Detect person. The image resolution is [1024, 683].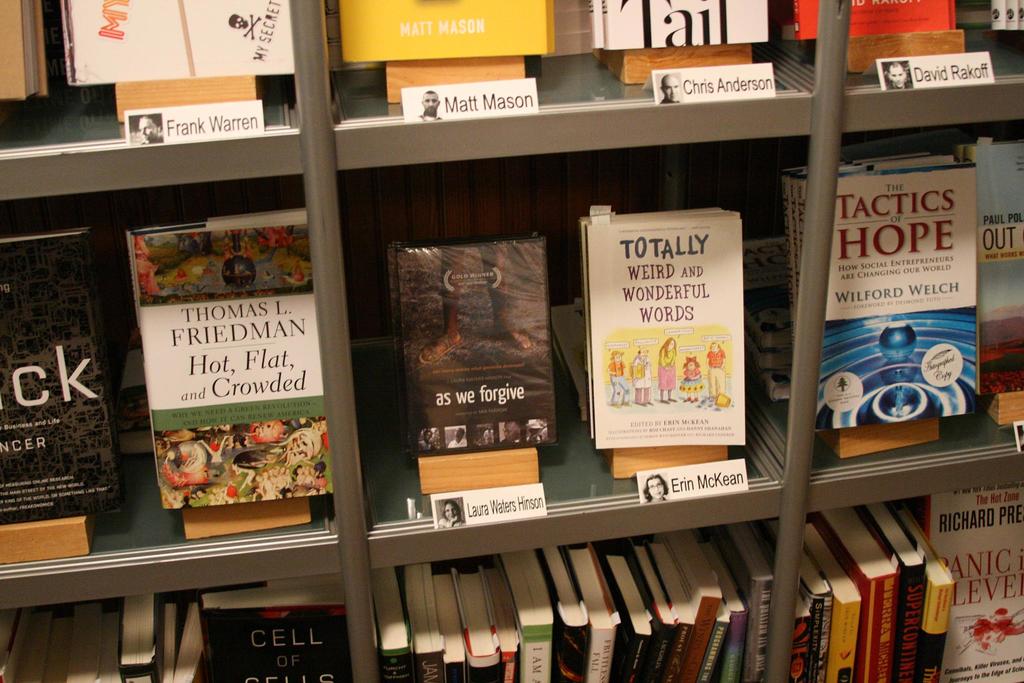
region(415, 427, 436, 456).
